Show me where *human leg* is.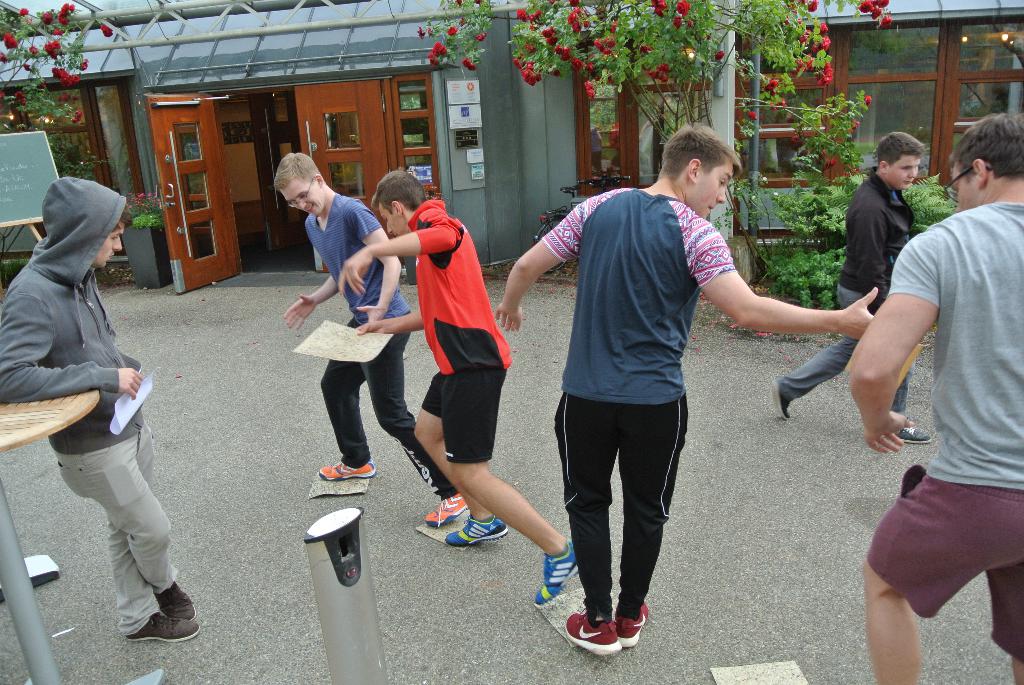
*human leg* is at x1=106, y1=420, x2=200, y2=640.
